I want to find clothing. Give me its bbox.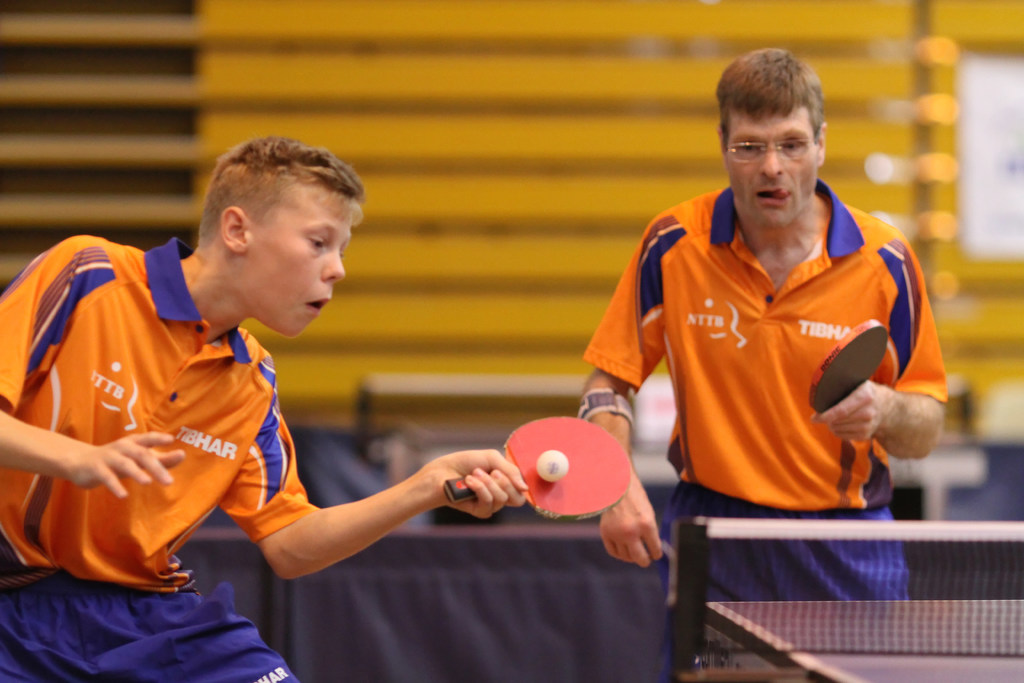
detection(0, 230, 337, 682).
